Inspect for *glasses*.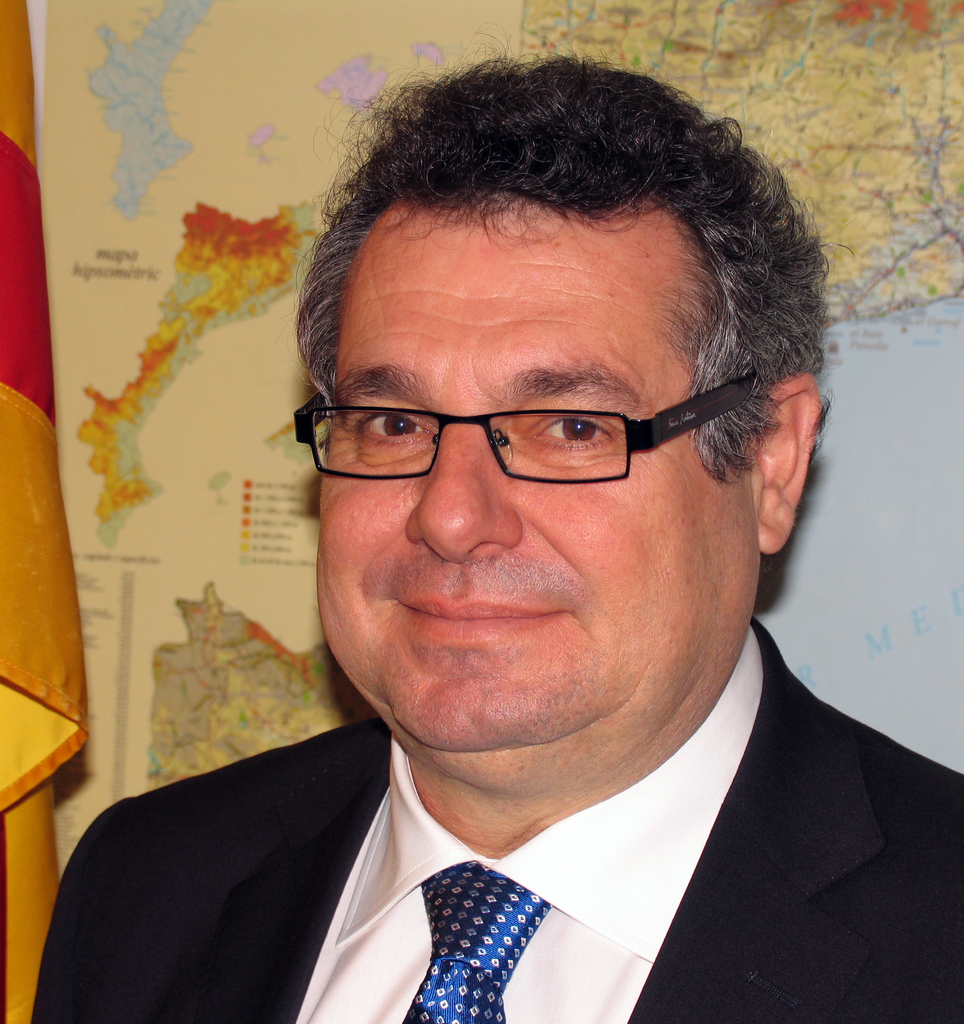
Inspection: 297, 356, 777, 492.
